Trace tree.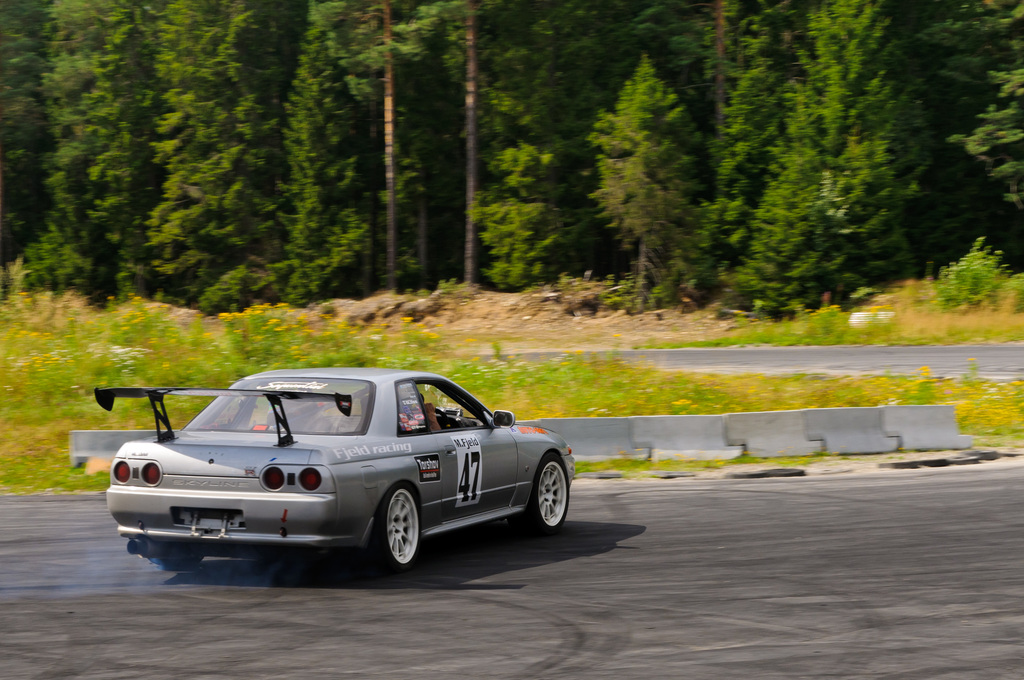
Traced to rect(140, 0, 318, 303).
